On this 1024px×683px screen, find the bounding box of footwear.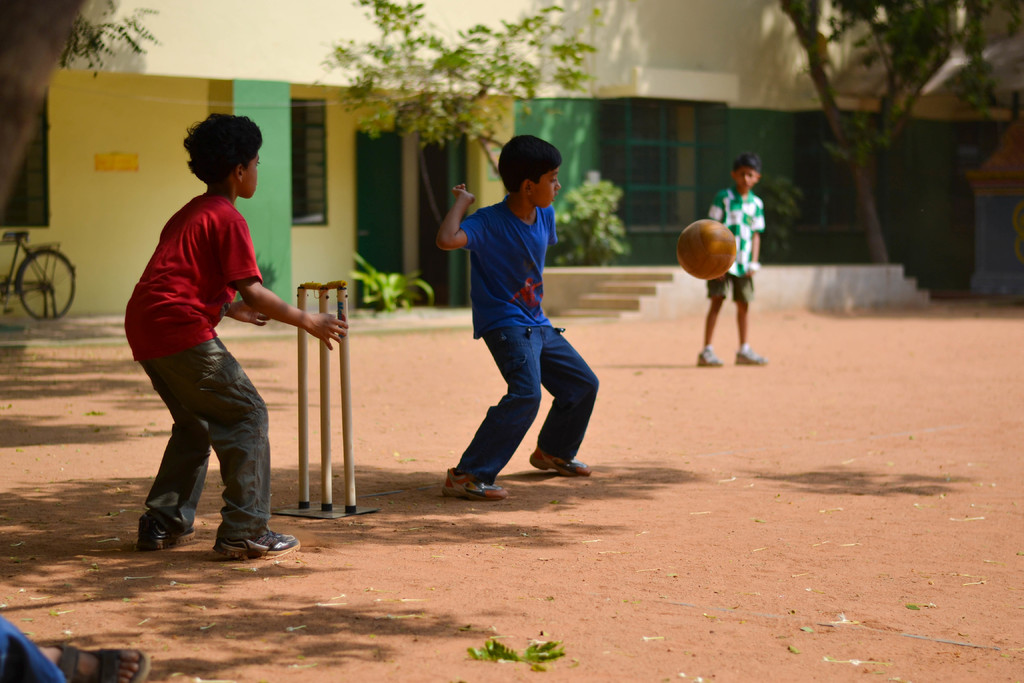
Bounding box: BBox(45, 642, 144, 678).
